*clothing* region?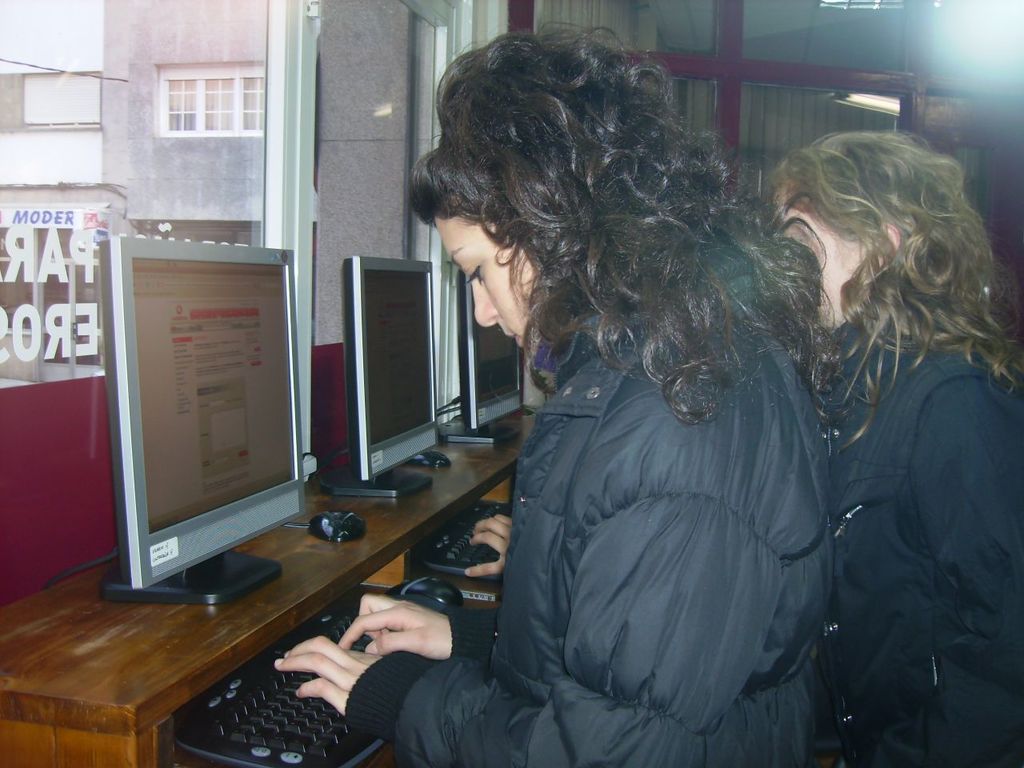
x1=830 y1=292 x2=1023 y2=767
